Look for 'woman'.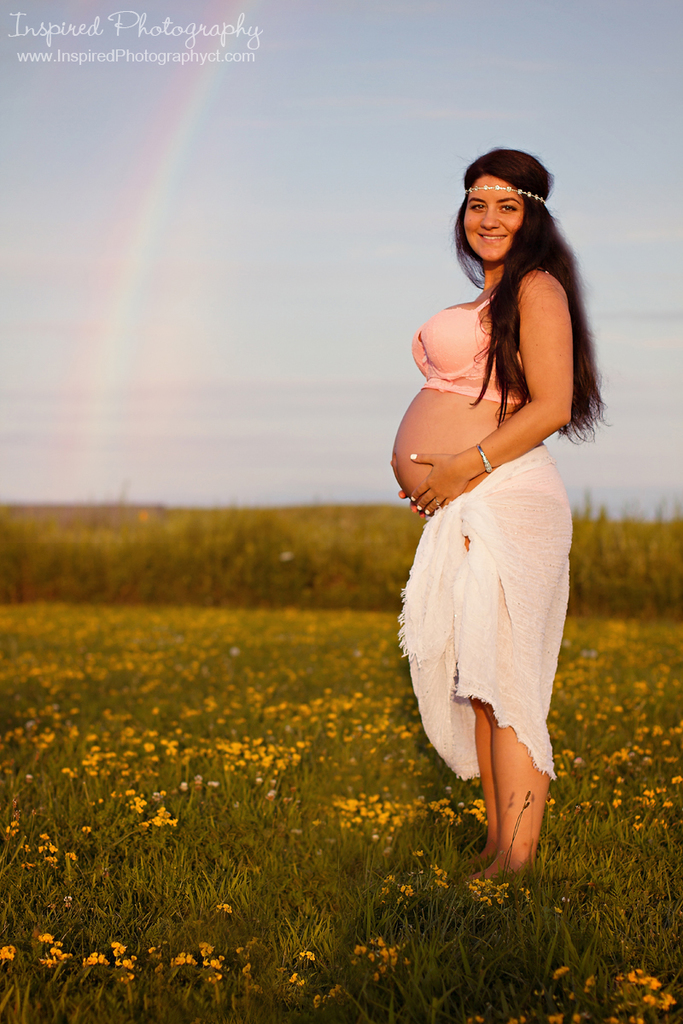
Found: 382,125,593,899.
